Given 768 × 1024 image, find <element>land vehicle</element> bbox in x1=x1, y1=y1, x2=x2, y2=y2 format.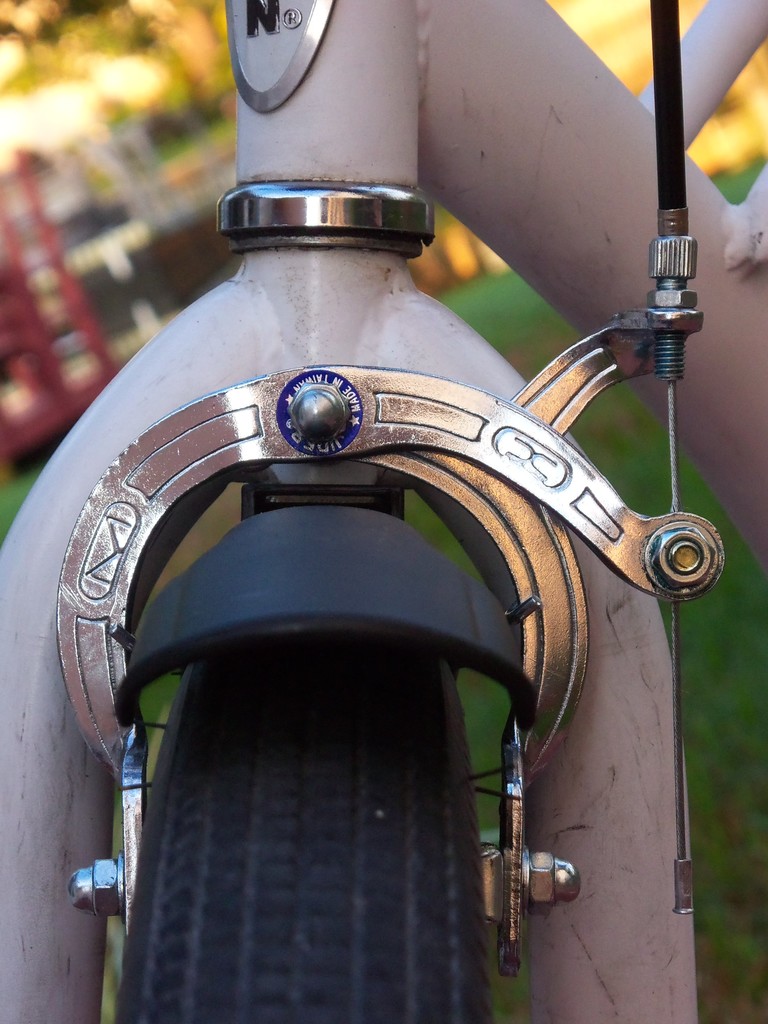
x1=0, y1=20, x2=767, y2=1012.
